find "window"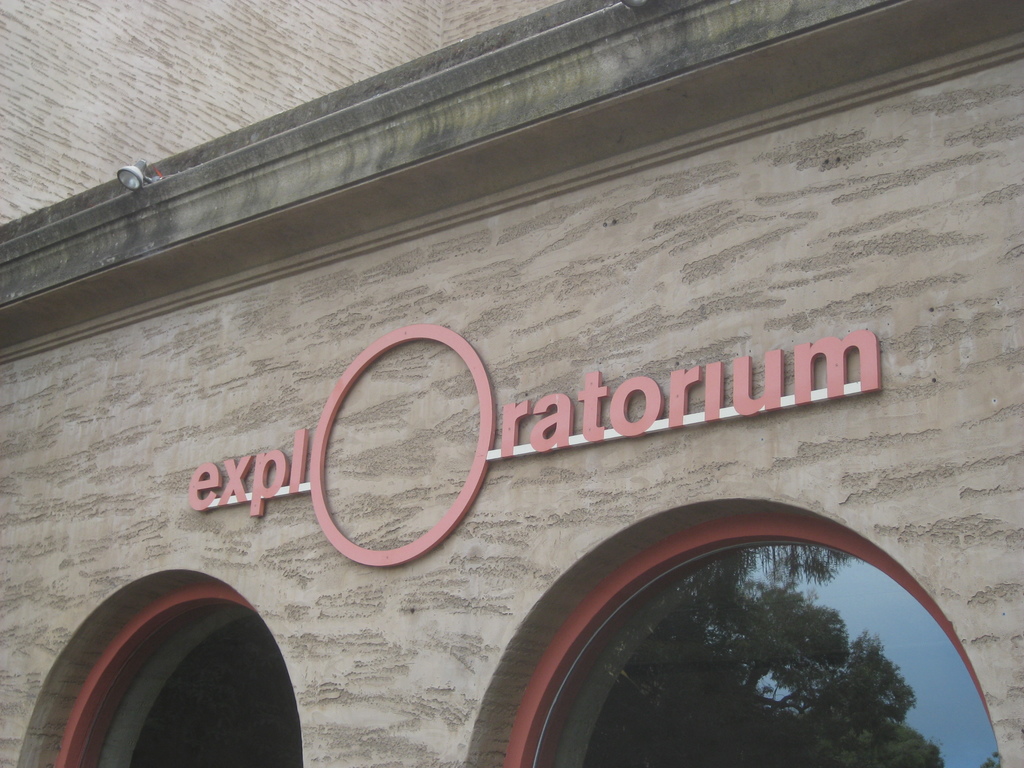
[x1=10, y1=572, x2=307, y2=767]
